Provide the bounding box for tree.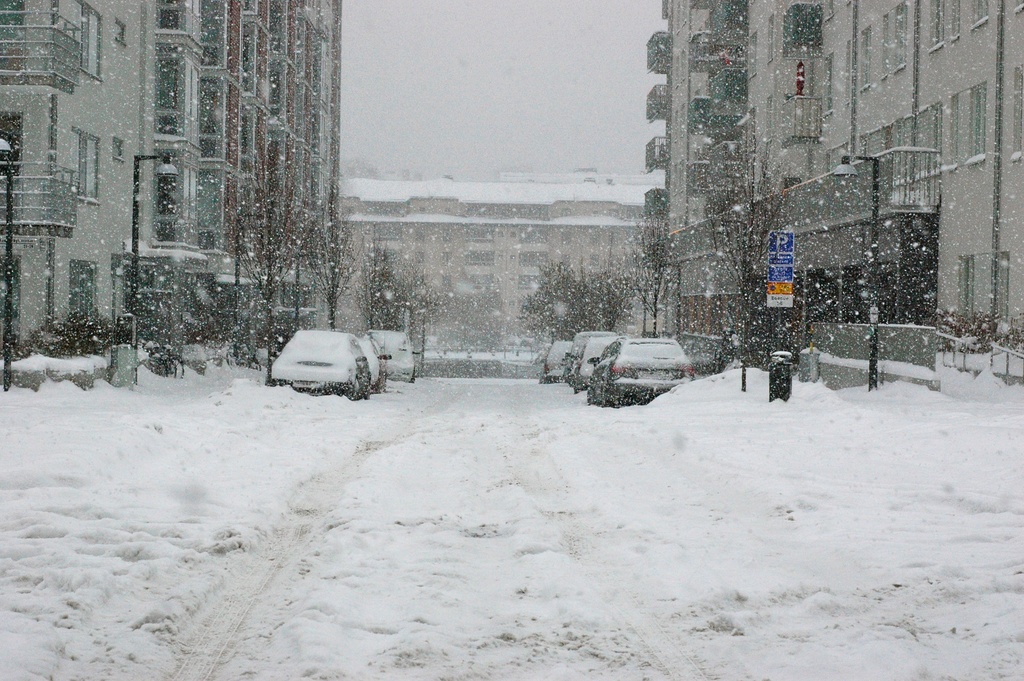
(225,156,310,375).
